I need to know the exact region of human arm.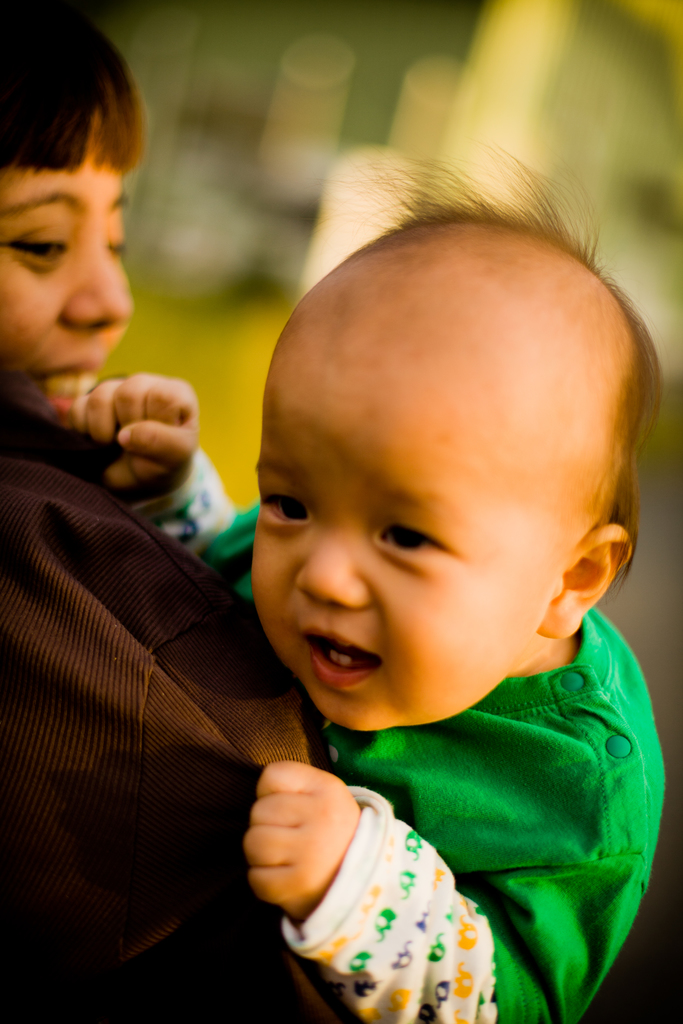
Region: detection(240, 774, 468, 1012).
